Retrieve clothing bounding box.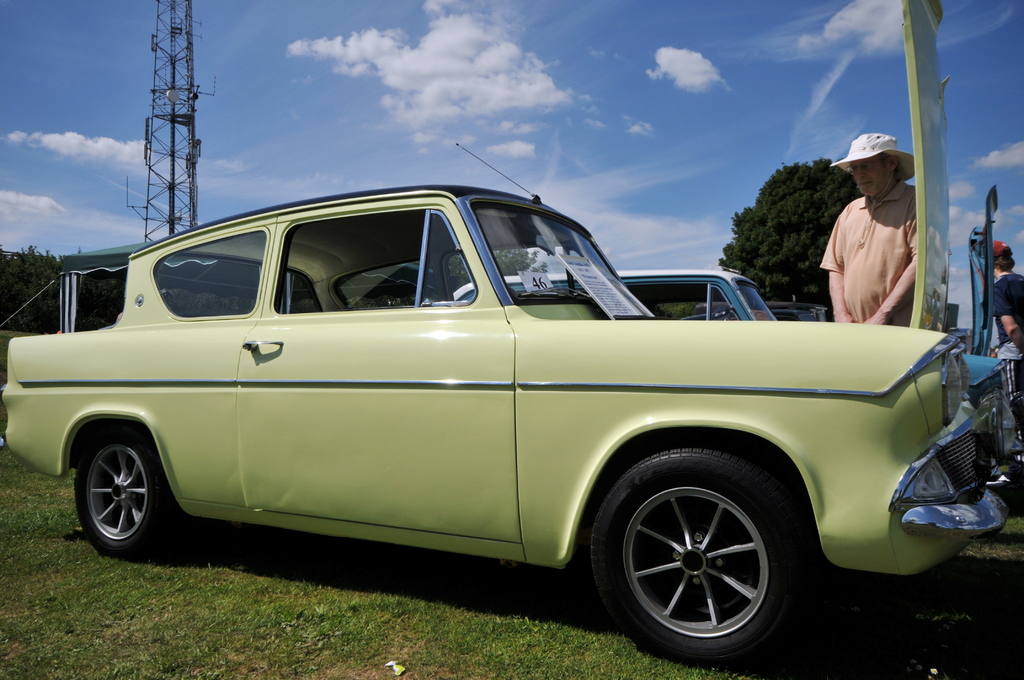
Bounding box: Rect(815, 177, 953, 332).
